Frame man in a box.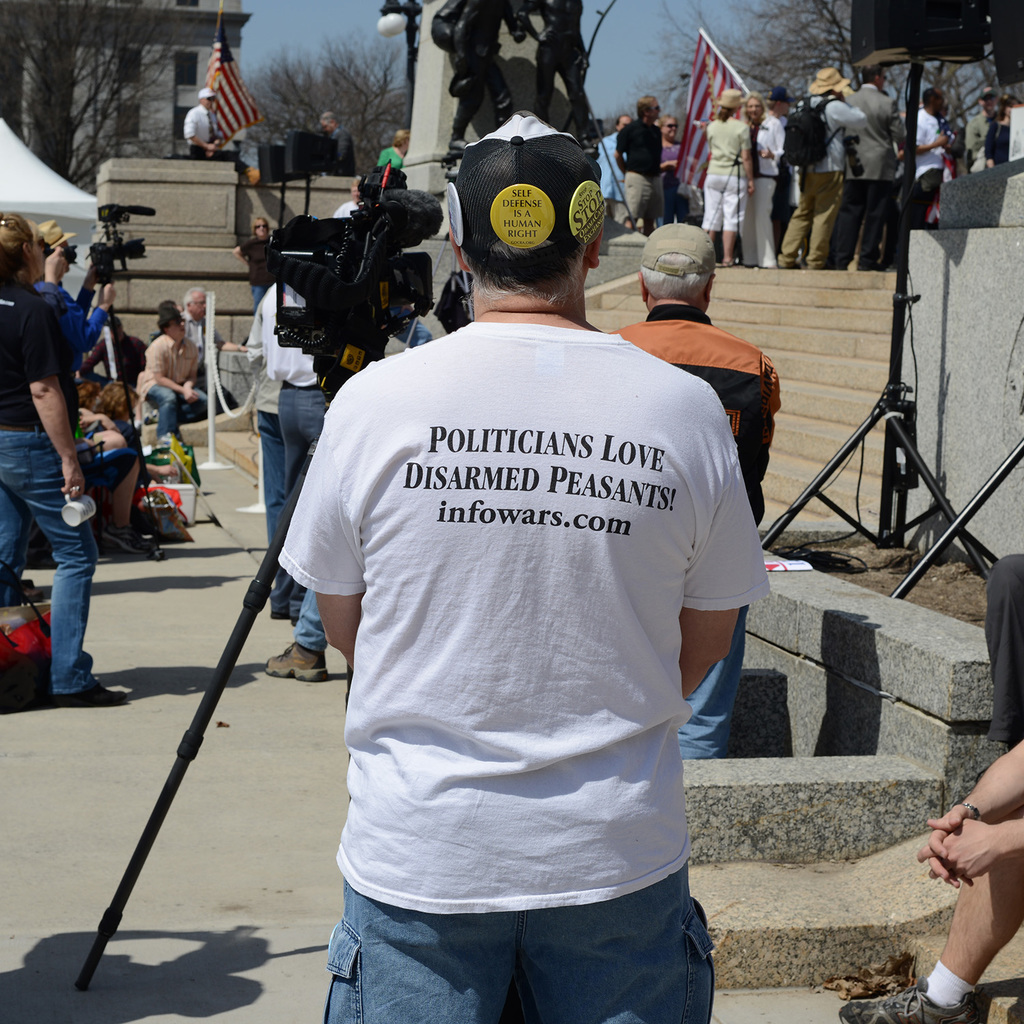
x1=842, y1=66, x2=913, y2=272.
